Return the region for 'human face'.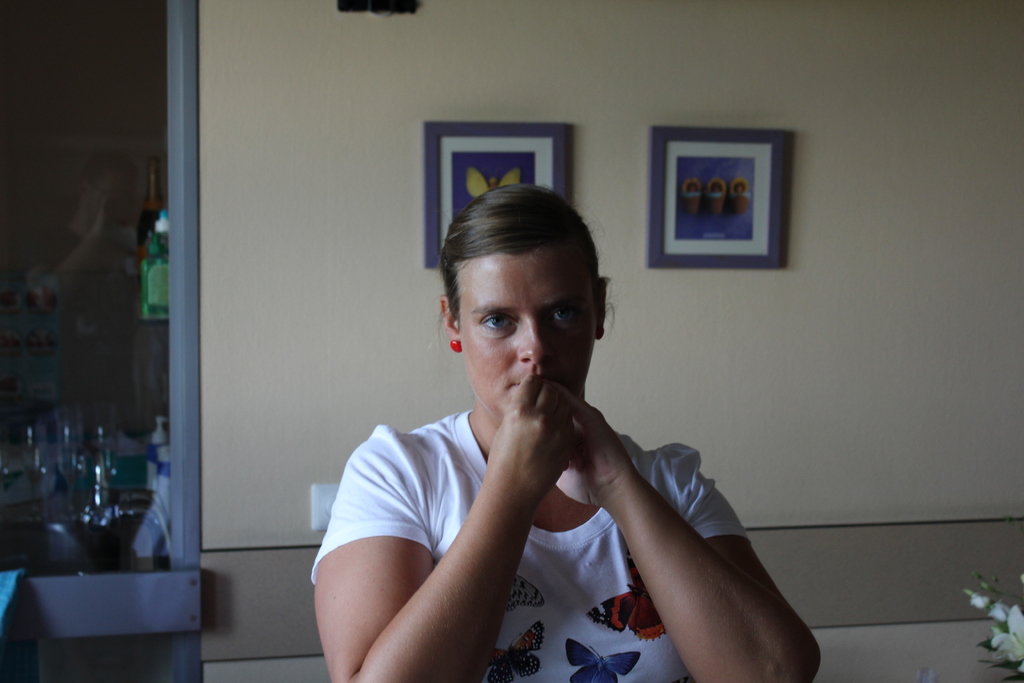
locate(448, 239, 592, 416).
